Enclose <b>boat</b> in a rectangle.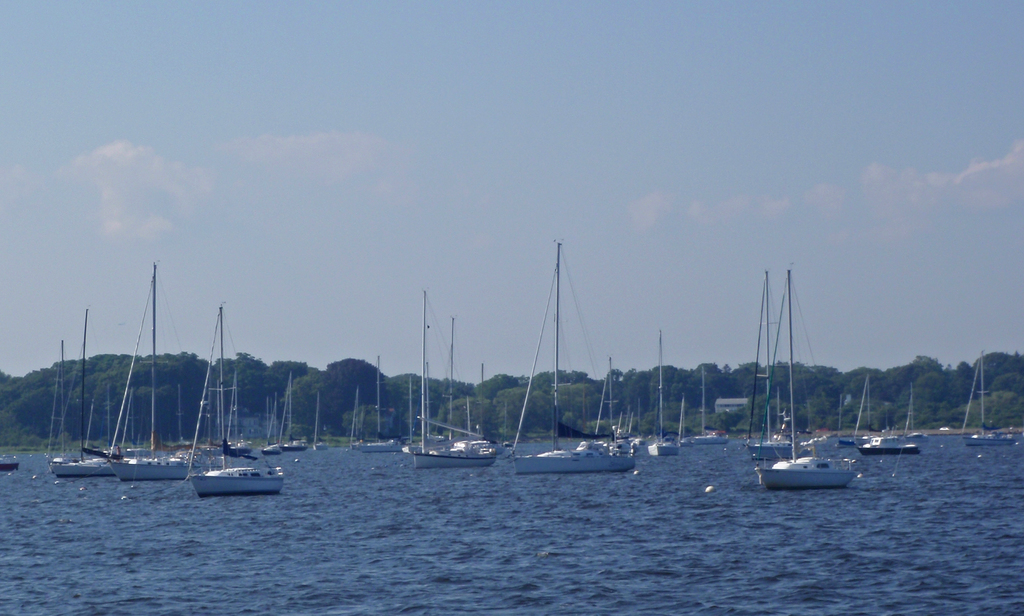
left=744, top=267, right=801, bottom=457.
